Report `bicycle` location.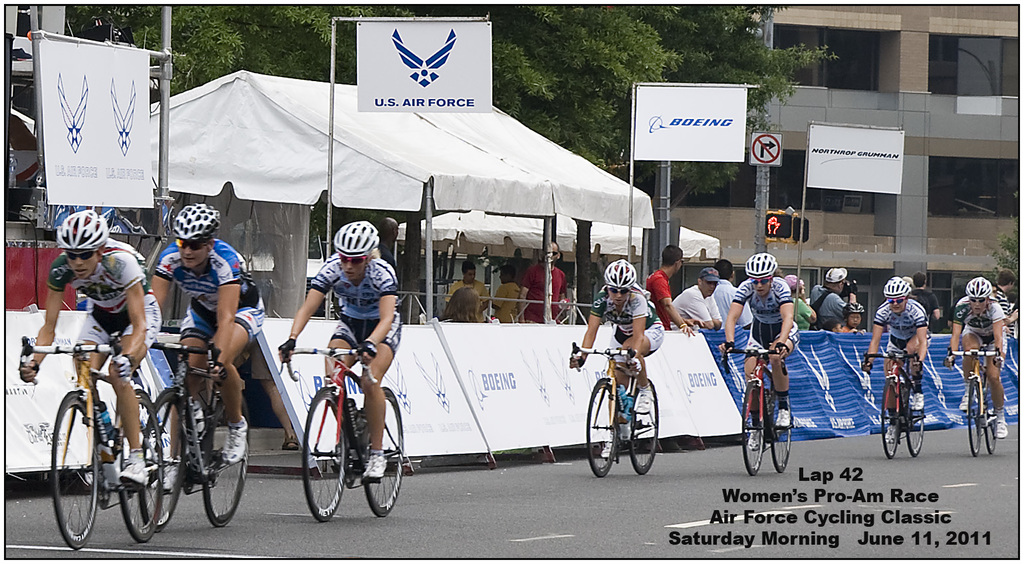
Report: l=861, t=347, r=924, b=460.
